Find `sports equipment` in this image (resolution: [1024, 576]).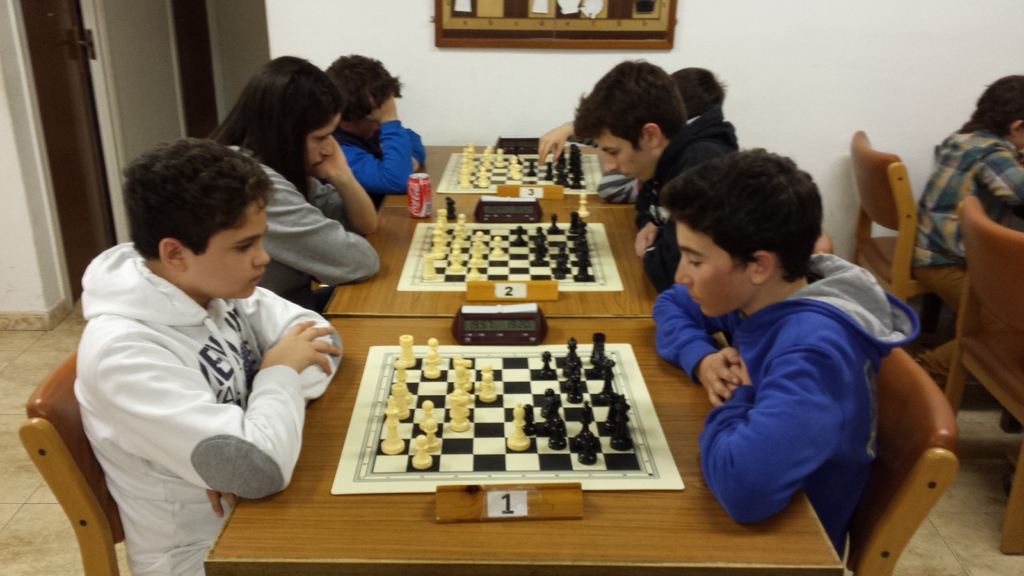
bbox=[576, 188, 588, 218].
